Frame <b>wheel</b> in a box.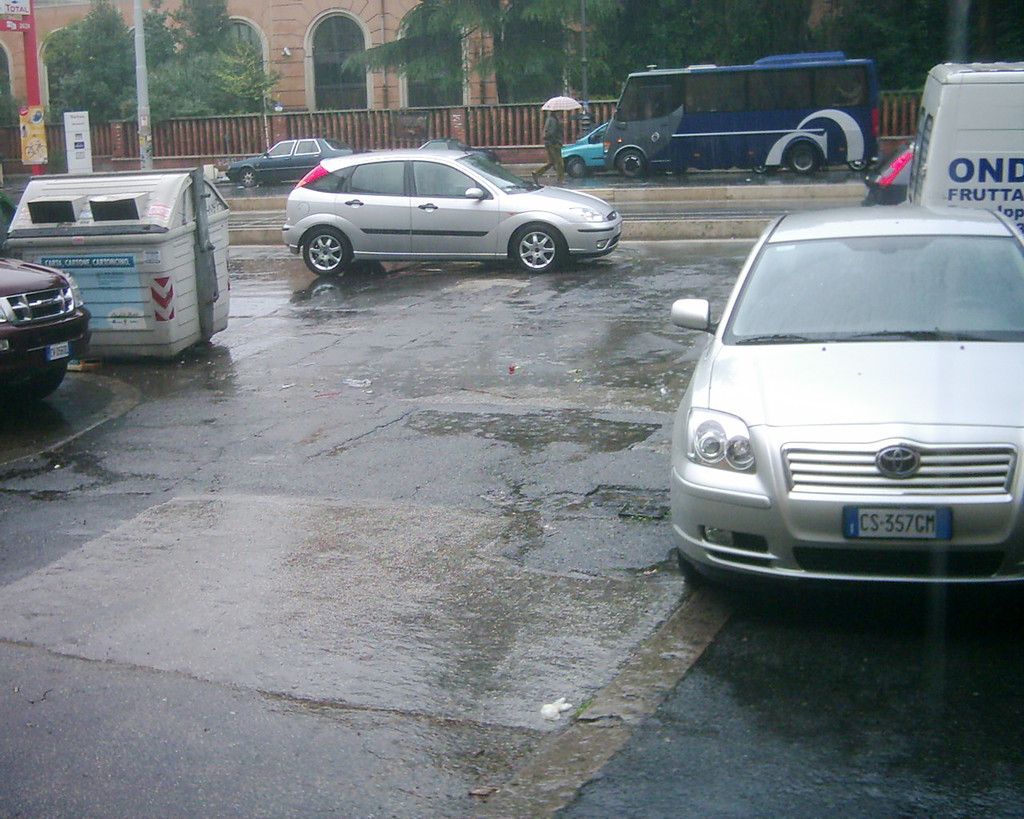
[617,145,649,182].
